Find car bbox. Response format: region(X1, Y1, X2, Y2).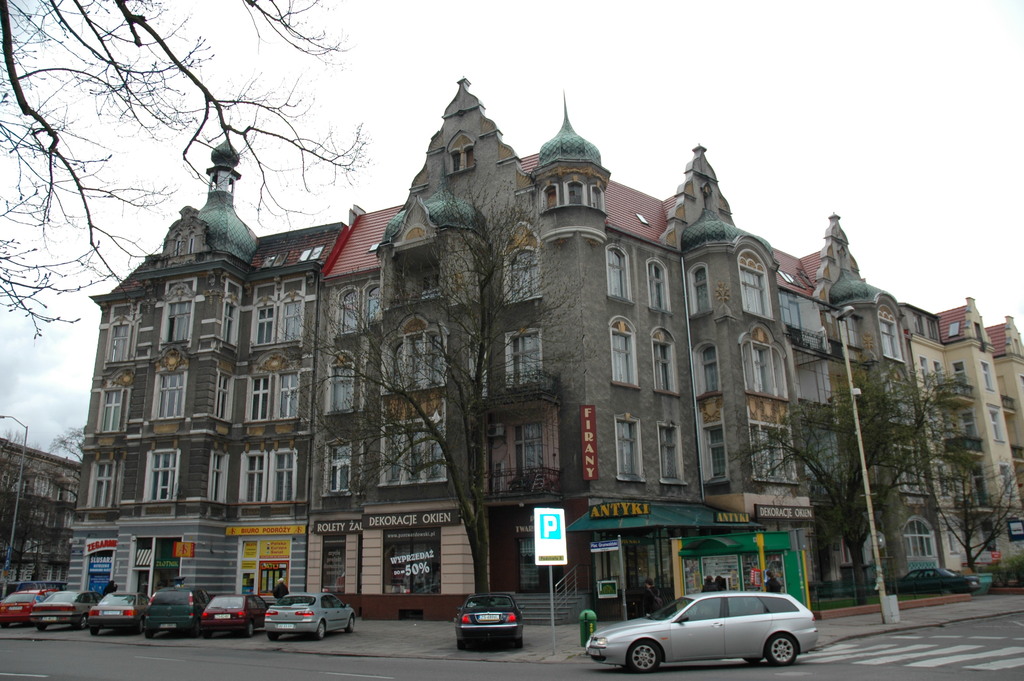
region(883, 568, 982, 595).
